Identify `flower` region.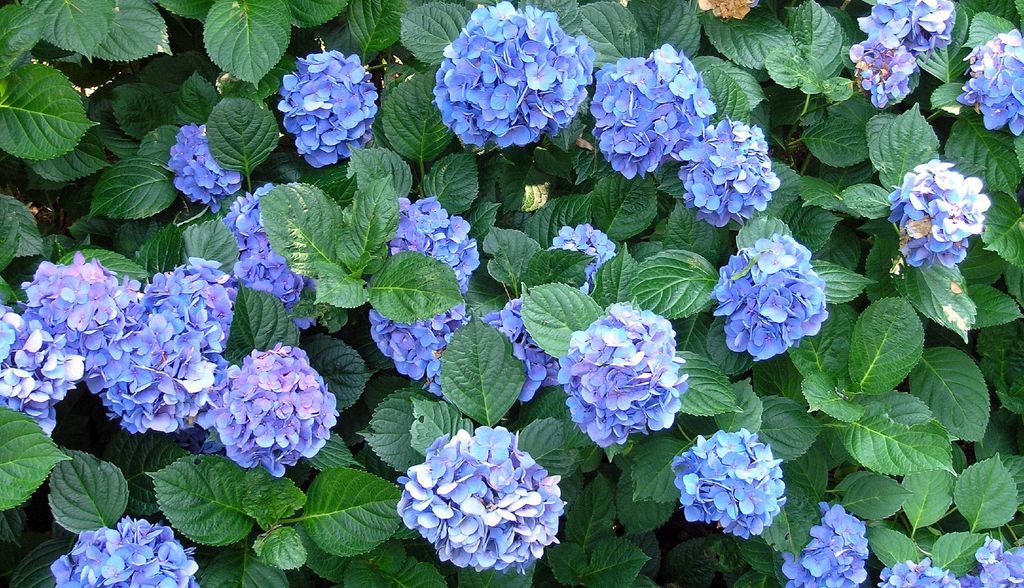
Region: {"left": 855, "top": 0, "right": 961, "bottom": 63}.
